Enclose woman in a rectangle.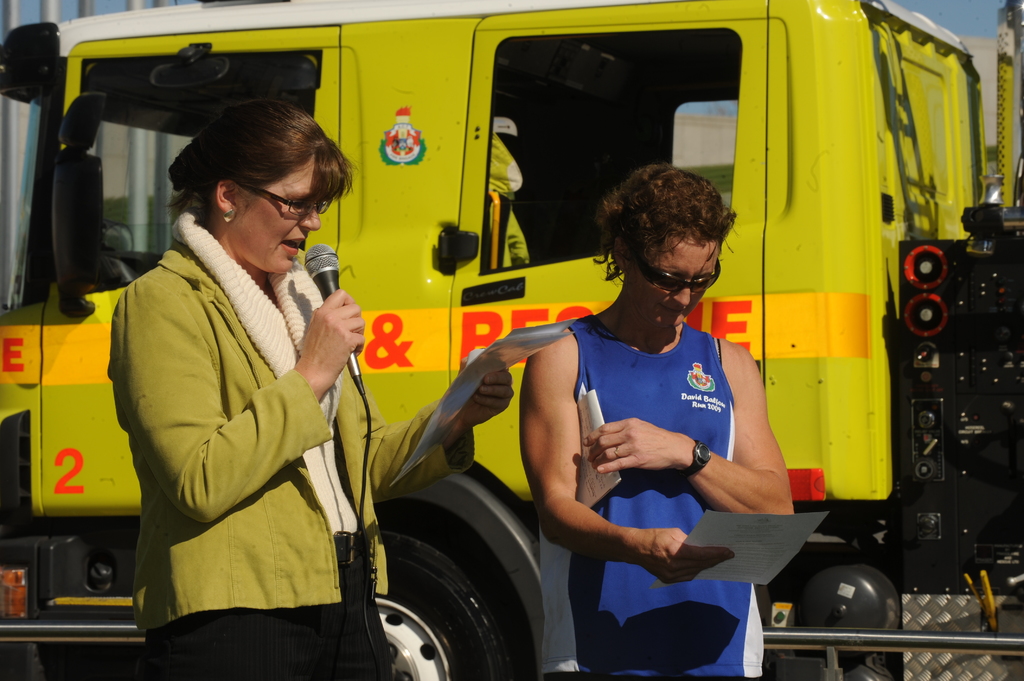
bbox(108, 86, 379, 680).
